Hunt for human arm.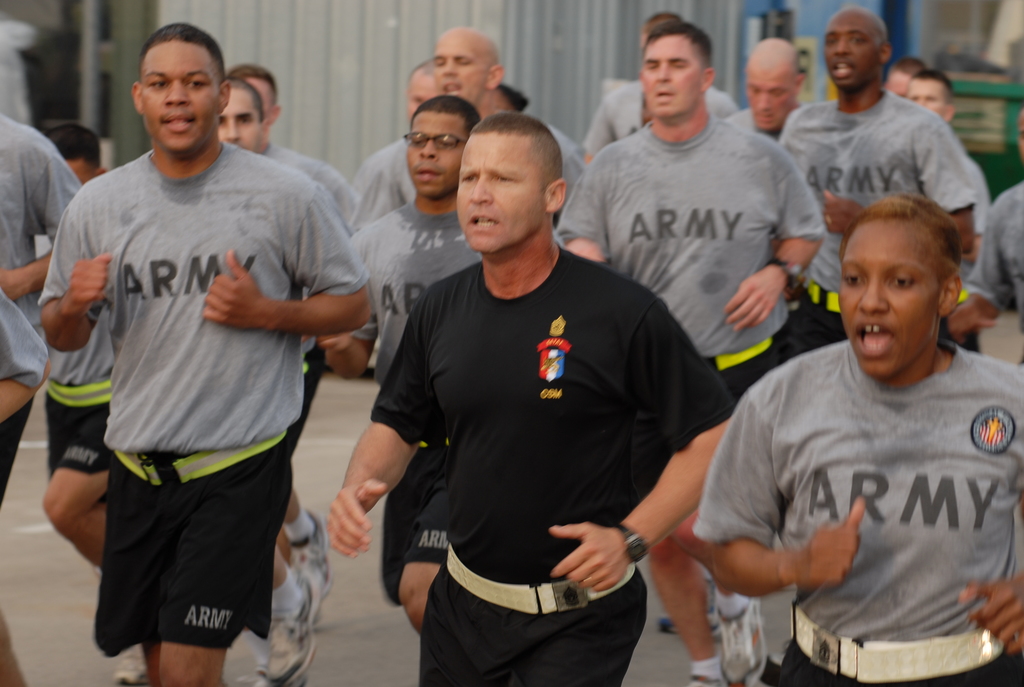
Hunted down at bbox=[536, 295, 728, 601].
